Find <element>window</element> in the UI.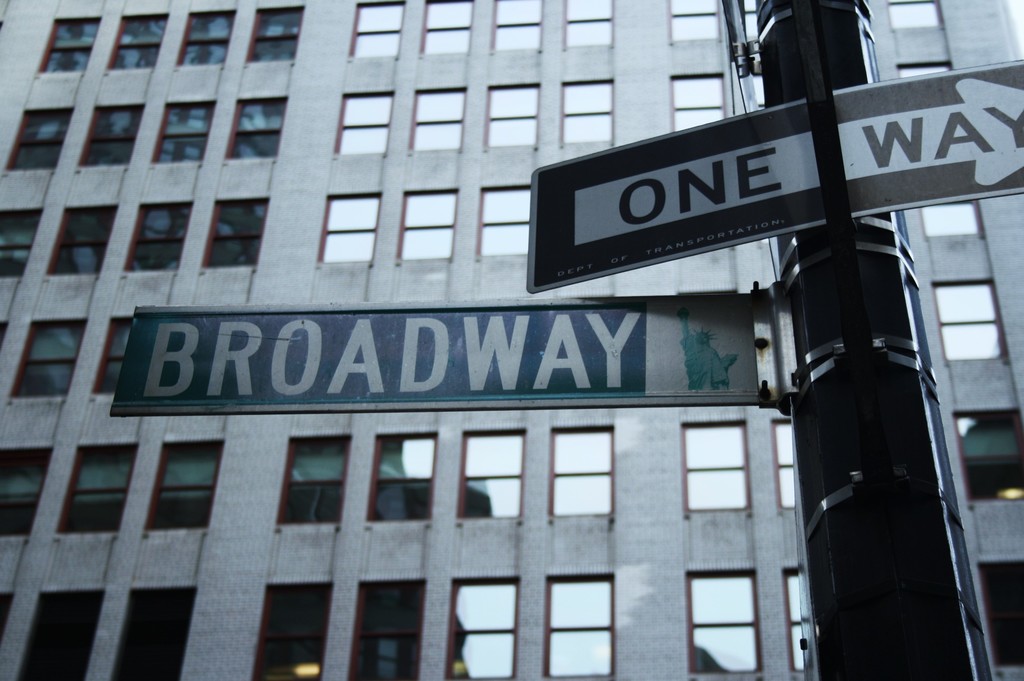
UI element at Rect(493, 0, 544, 51).
